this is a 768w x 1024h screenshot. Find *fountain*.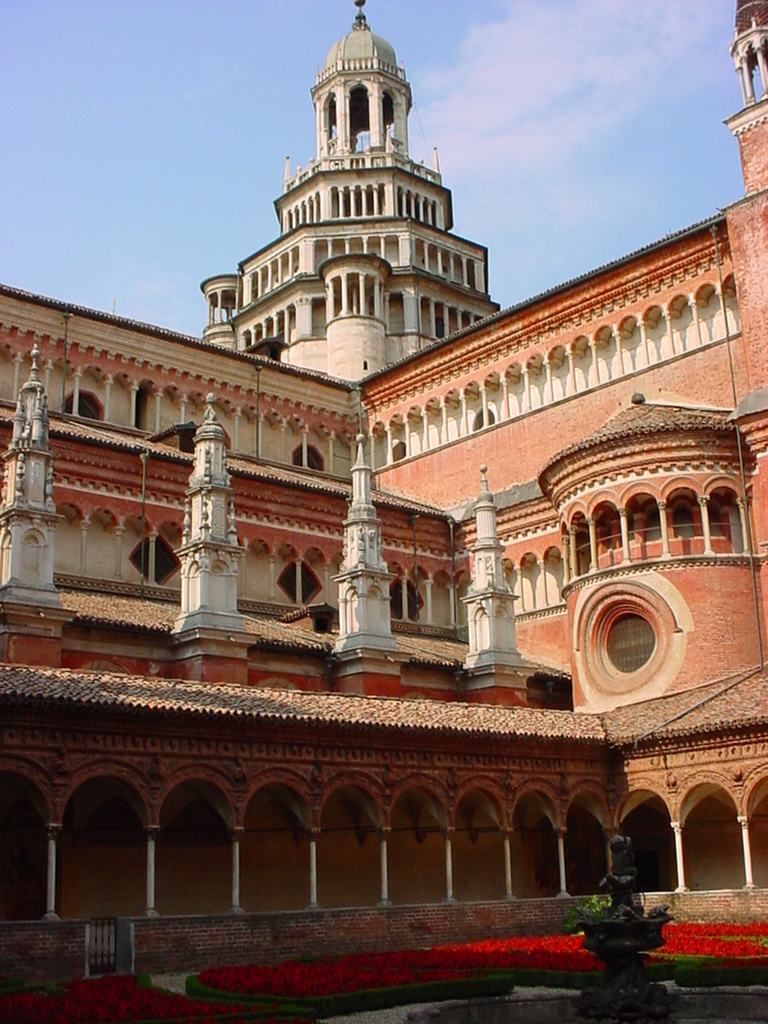
Bounding box: l=321, t=828, r=767, b=1023.
